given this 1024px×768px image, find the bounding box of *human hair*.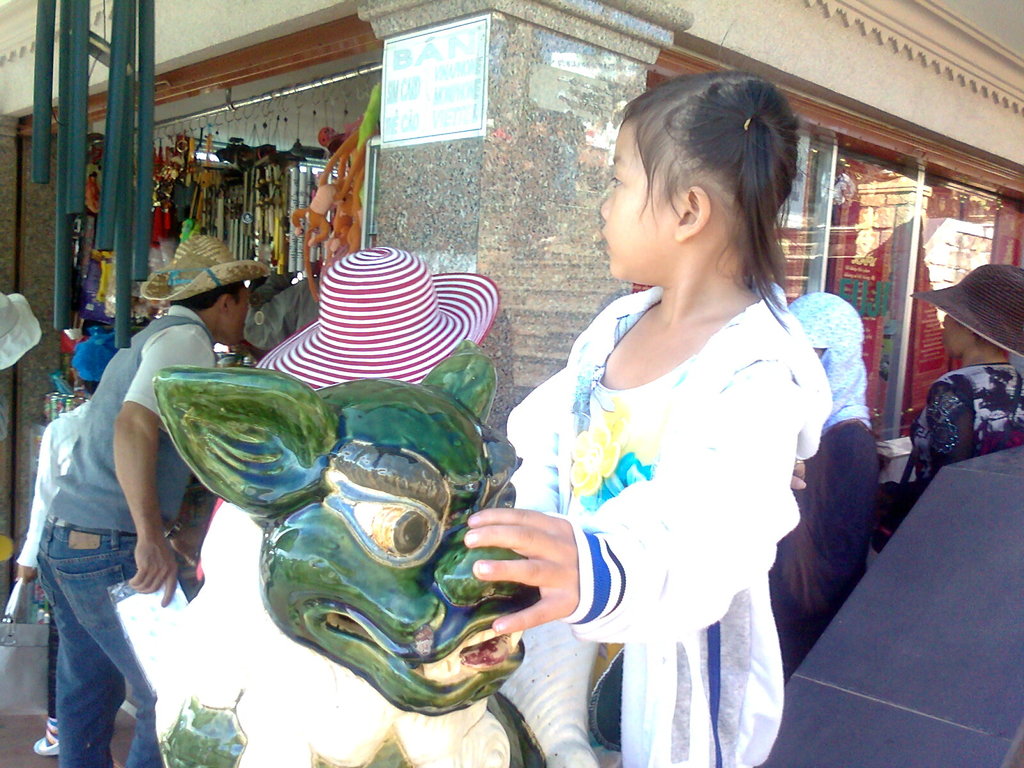
box=[167, 280, 245, 314].
